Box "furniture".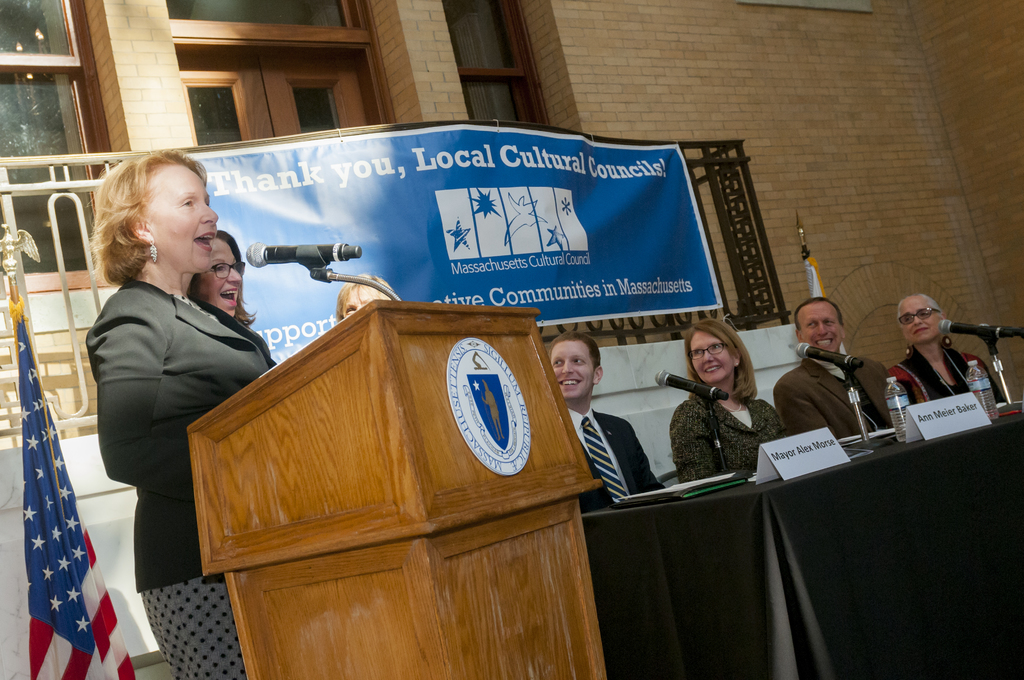
<box>581,400,1023,679</box>.
